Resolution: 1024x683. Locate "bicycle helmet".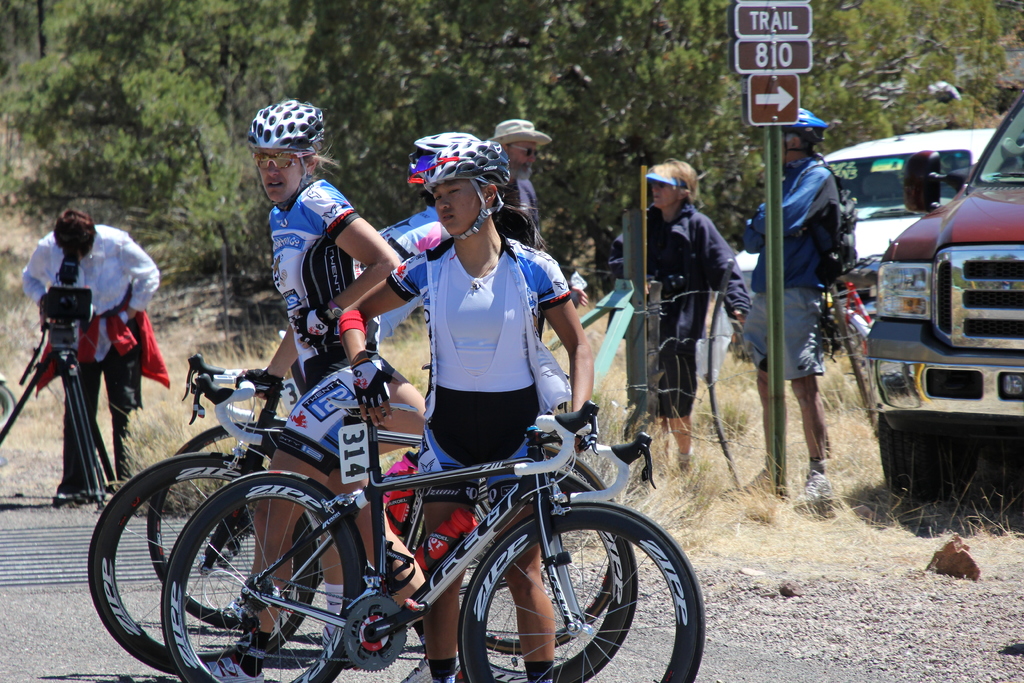
box(250, 93, 329, 152).
